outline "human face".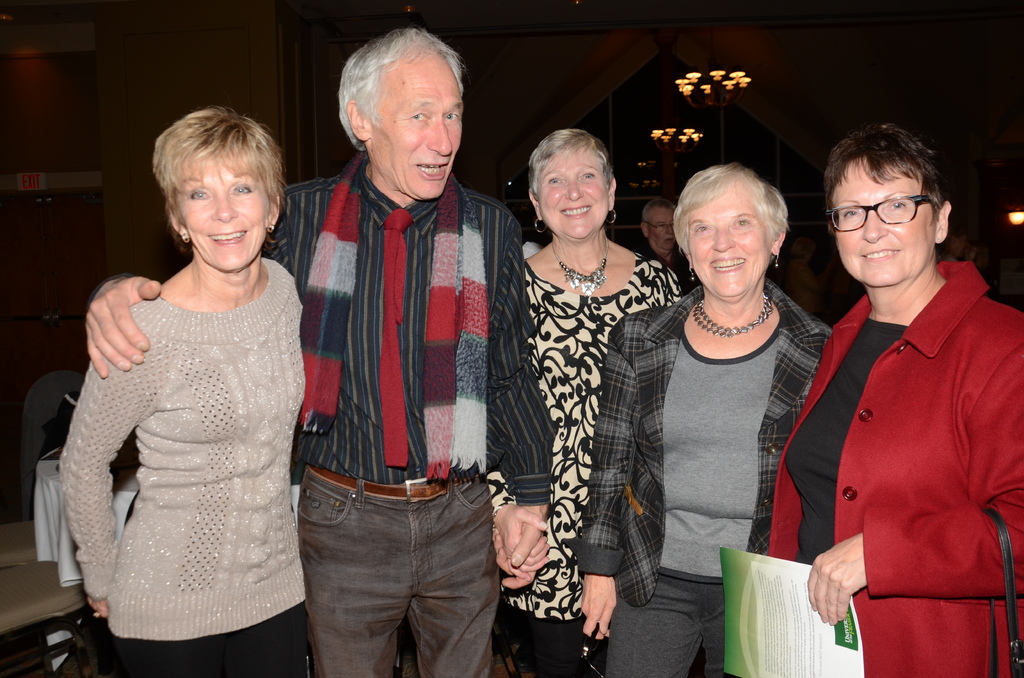
Outline: x1=369, y1=58, x2=463, y2=202.
